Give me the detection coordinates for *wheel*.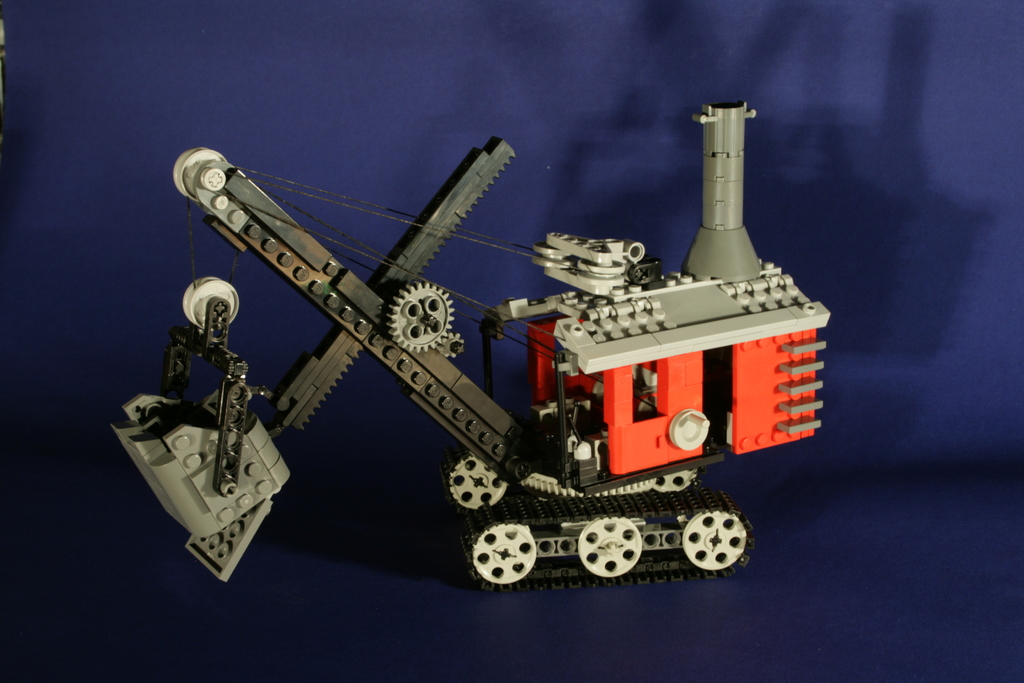
(464, 522, 534, 585).
